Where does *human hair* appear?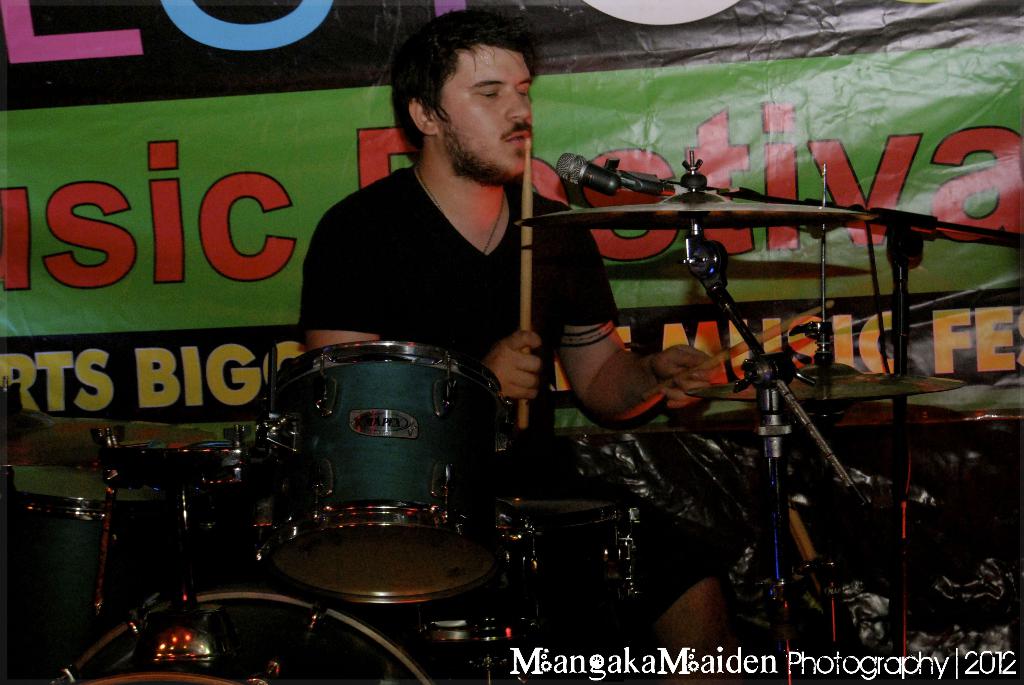
Appears at pyautogui.locateOnScreen(389, 20, 559, 166).
